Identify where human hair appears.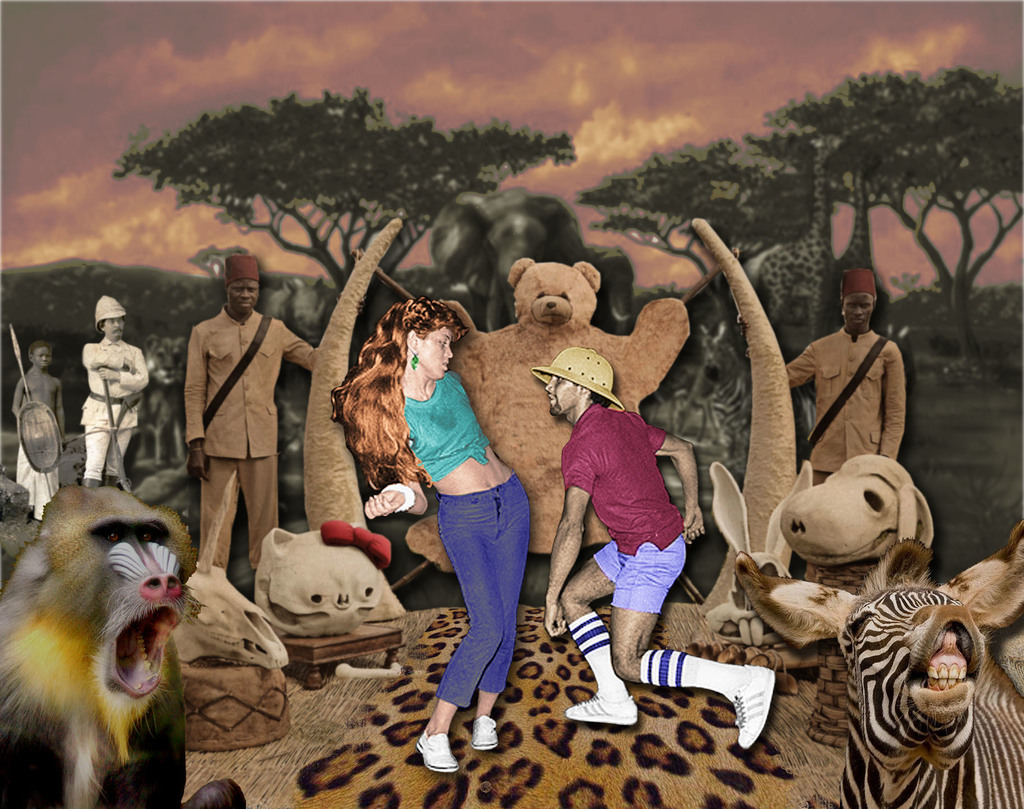
Appears at x1=341, y1=298, x2=473, y2=499.
